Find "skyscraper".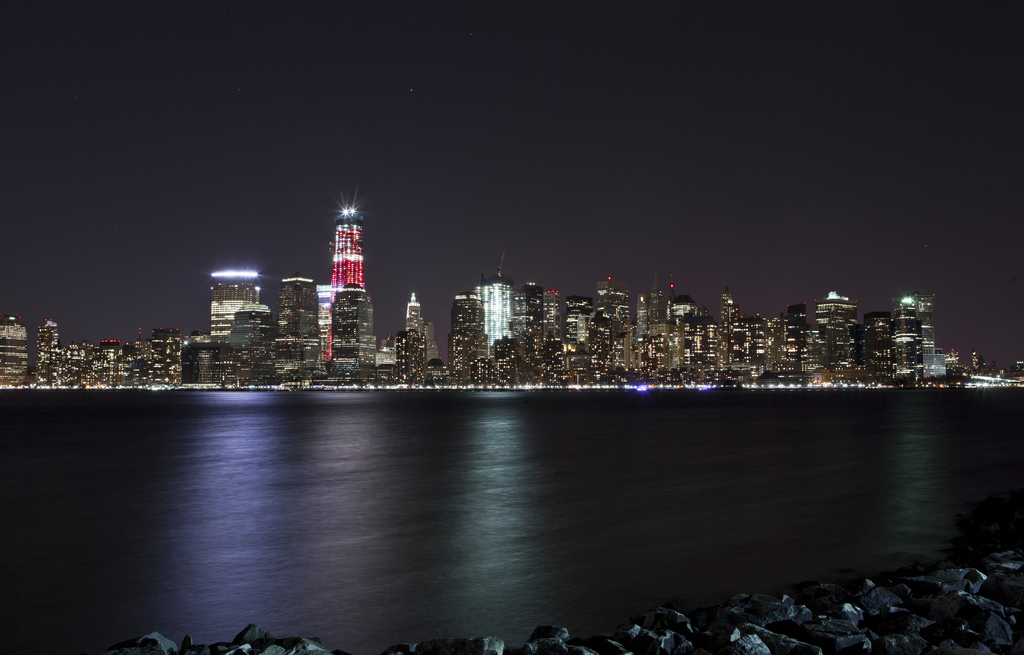
box=[328, 205, 364, 359].
